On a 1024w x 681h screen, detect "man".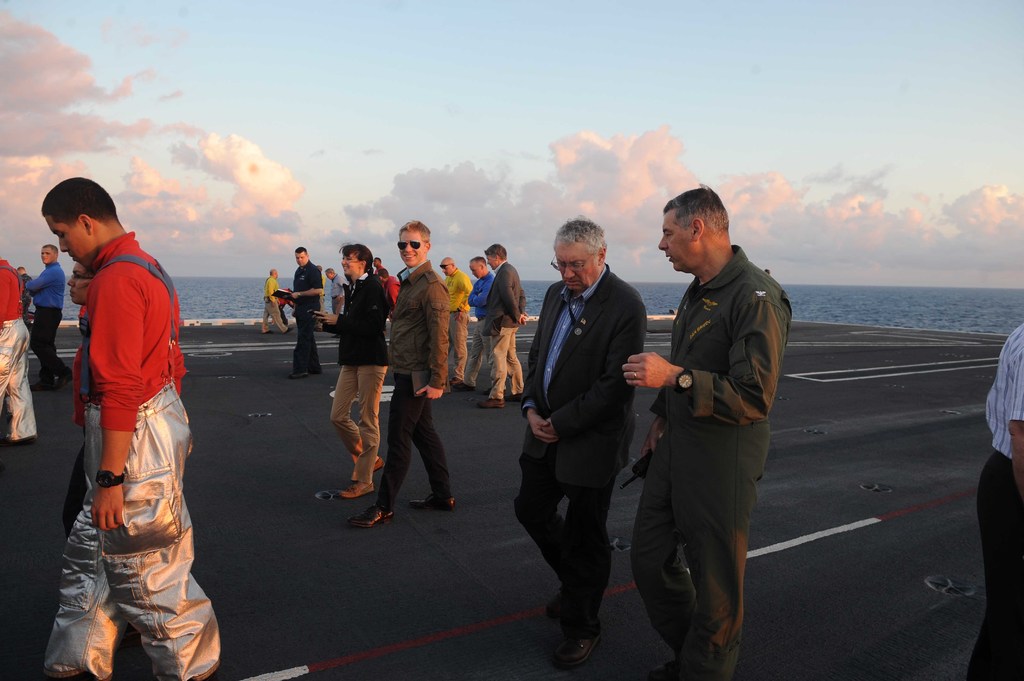
region(287, 244, 325, 382).
